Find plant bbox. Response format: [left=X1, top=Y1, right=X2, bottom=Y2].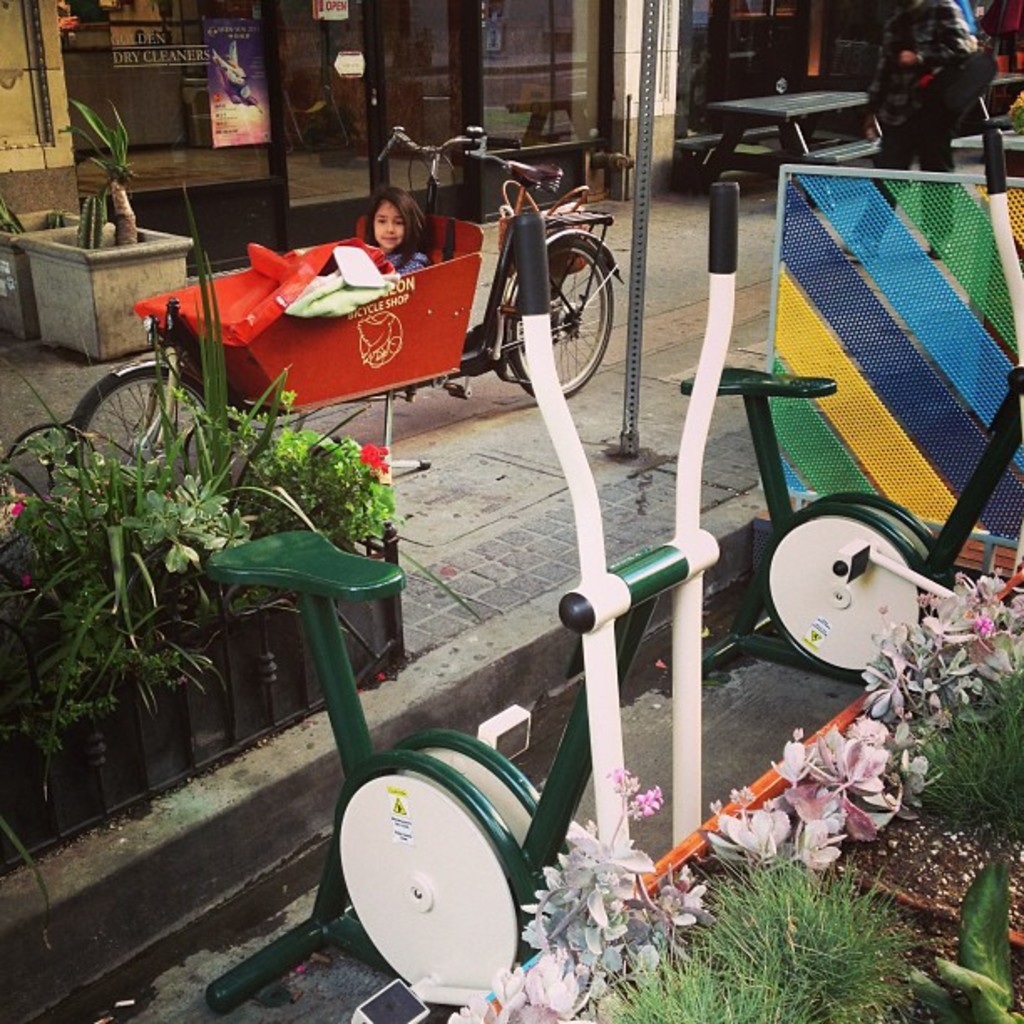
[left=919, top=858, right=1022, bottom=1022].
